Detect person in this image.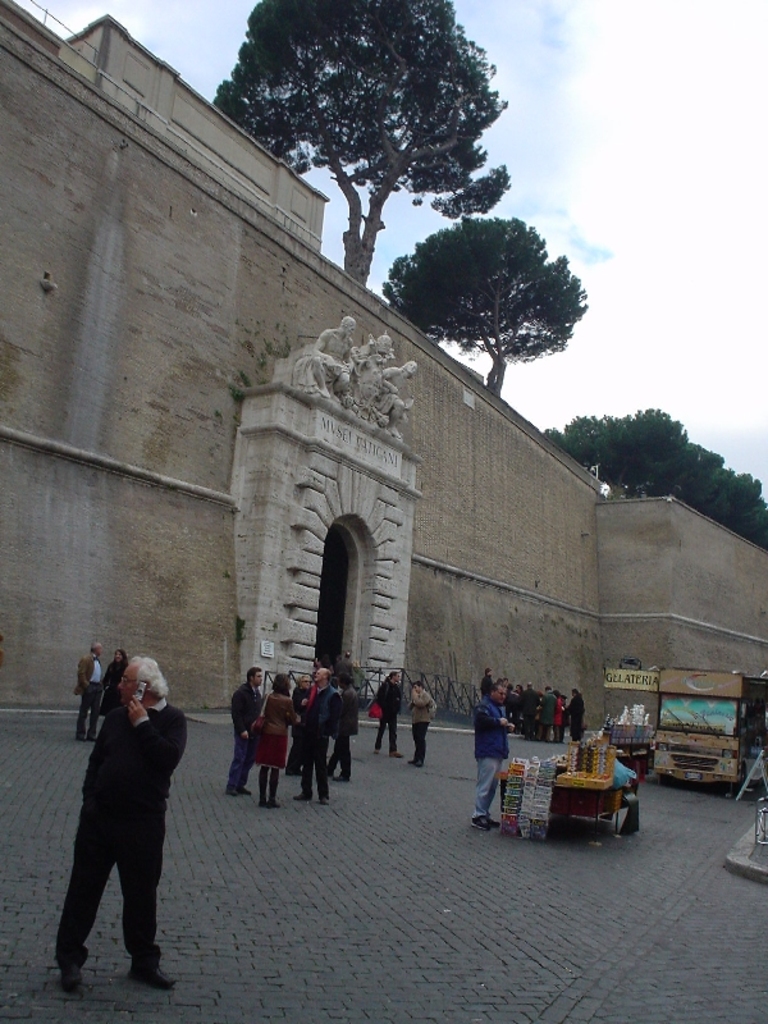
Detection: (x1=407, y1=677, x2=431, y2=771).
